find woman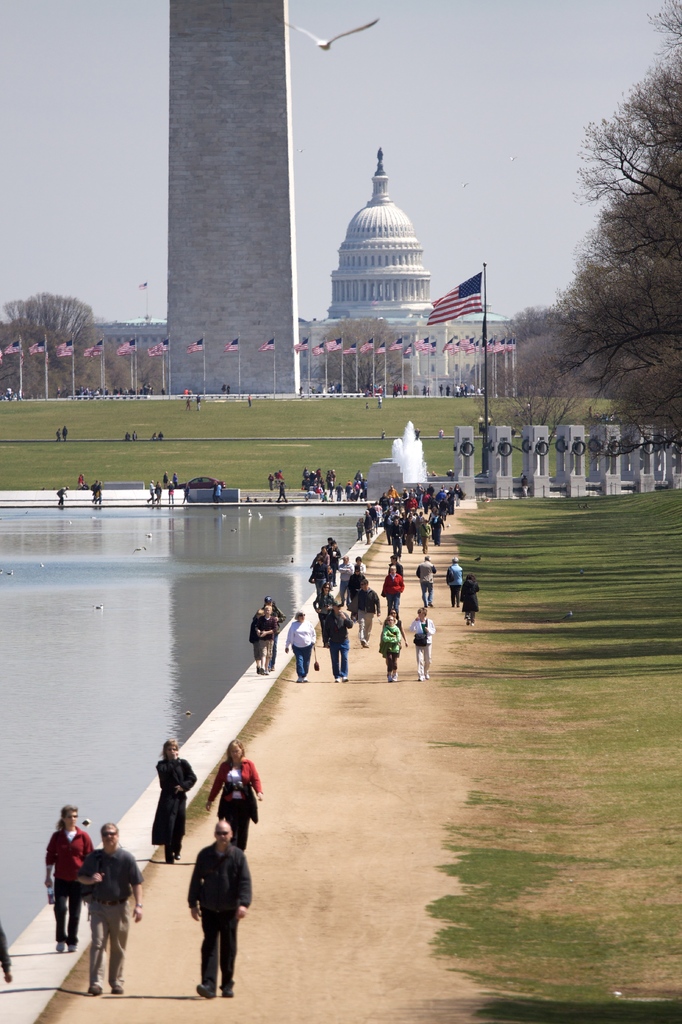
313 582 339 648
